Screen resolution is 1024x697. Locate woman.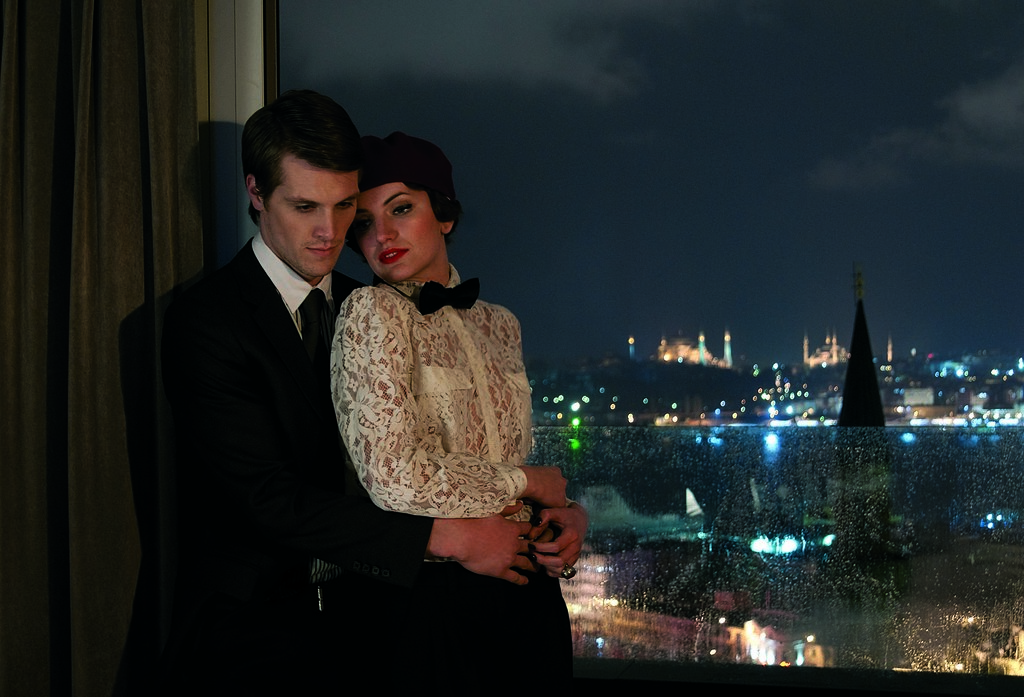
317 163 549 596.
